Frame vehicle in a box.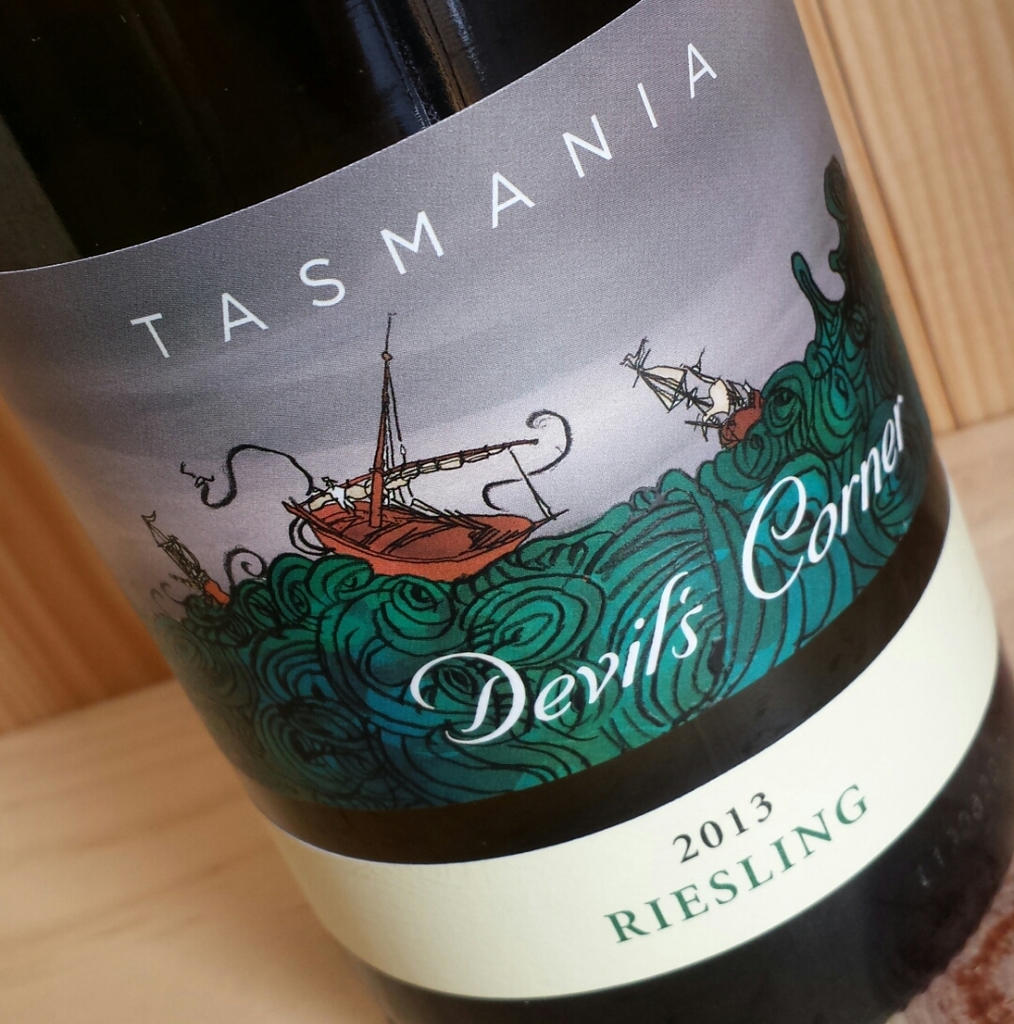
272:330:538:589.
